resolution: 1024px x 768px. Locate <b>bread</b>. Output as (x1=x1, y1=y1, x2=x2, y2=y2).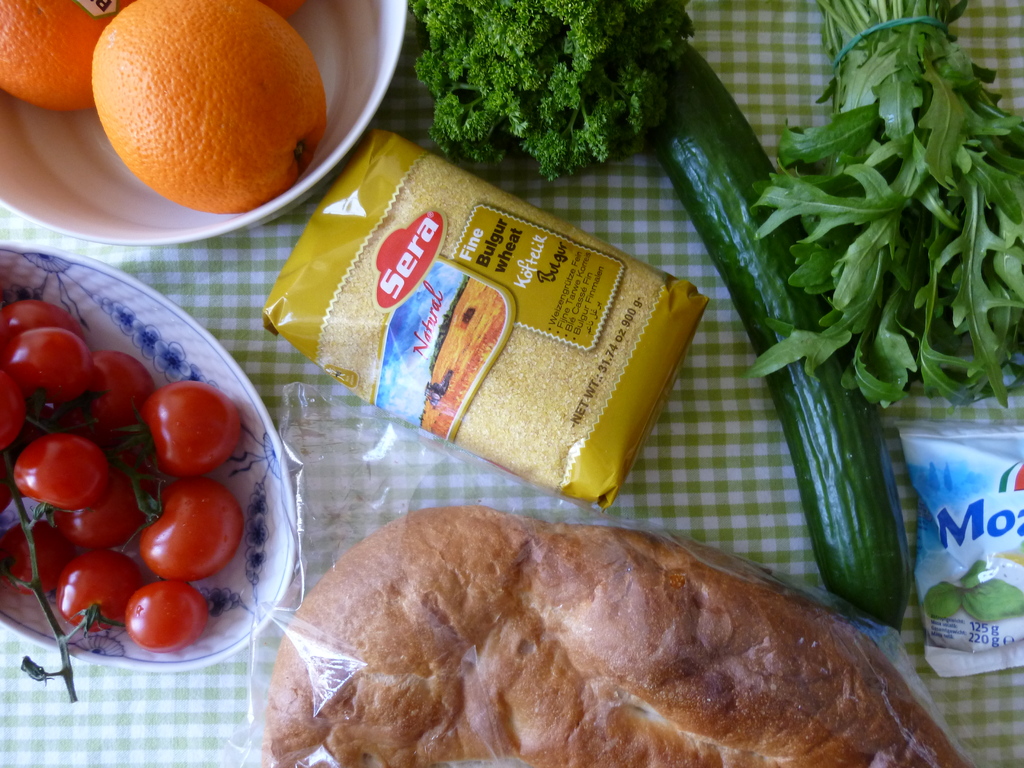
(x1=266, y1=500, x2=975, y2=767).
